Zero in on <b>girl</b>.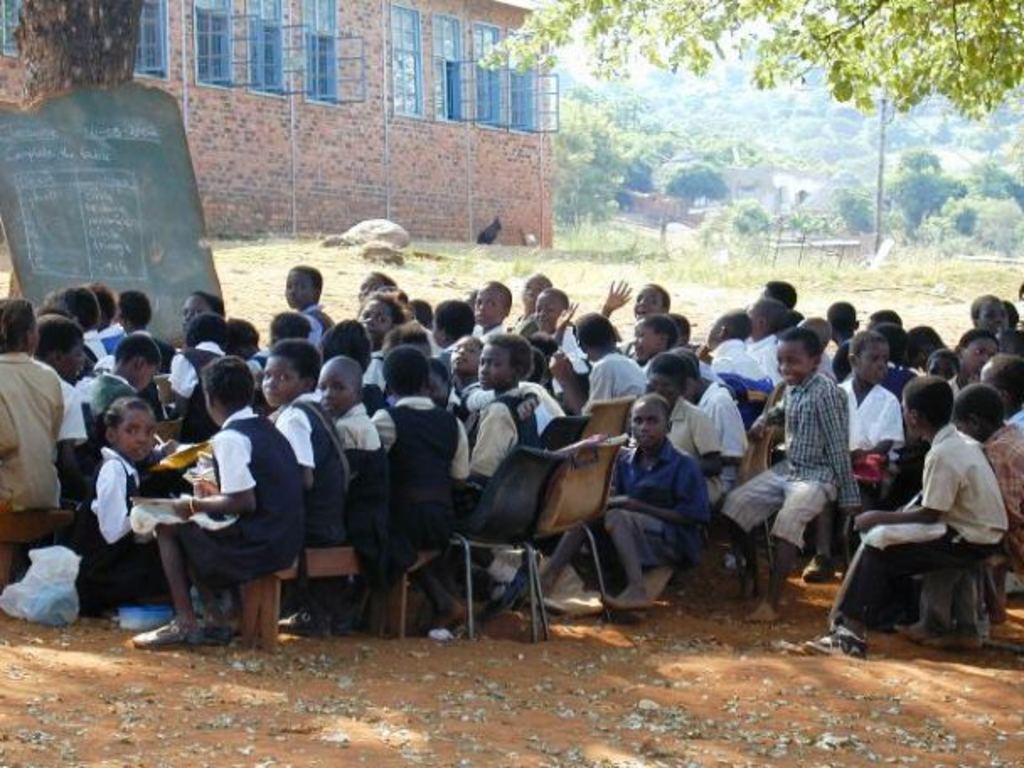
Zeroed in: [left=315, top=312, right=386, bottom=396].
